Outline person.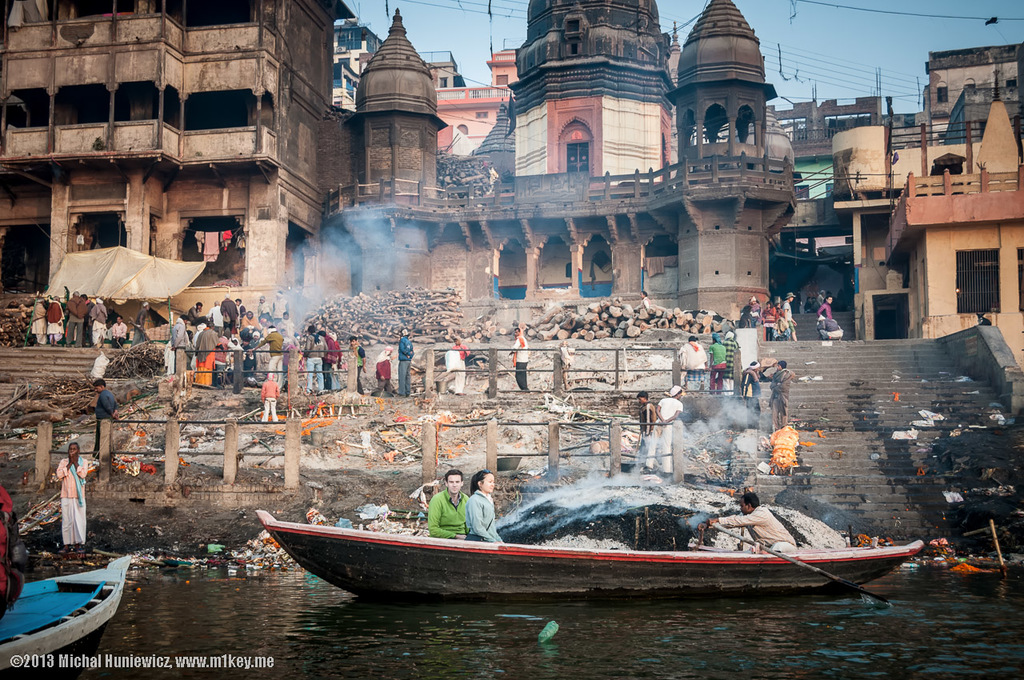
Outline: select_region(815, 311, 842, 346).
